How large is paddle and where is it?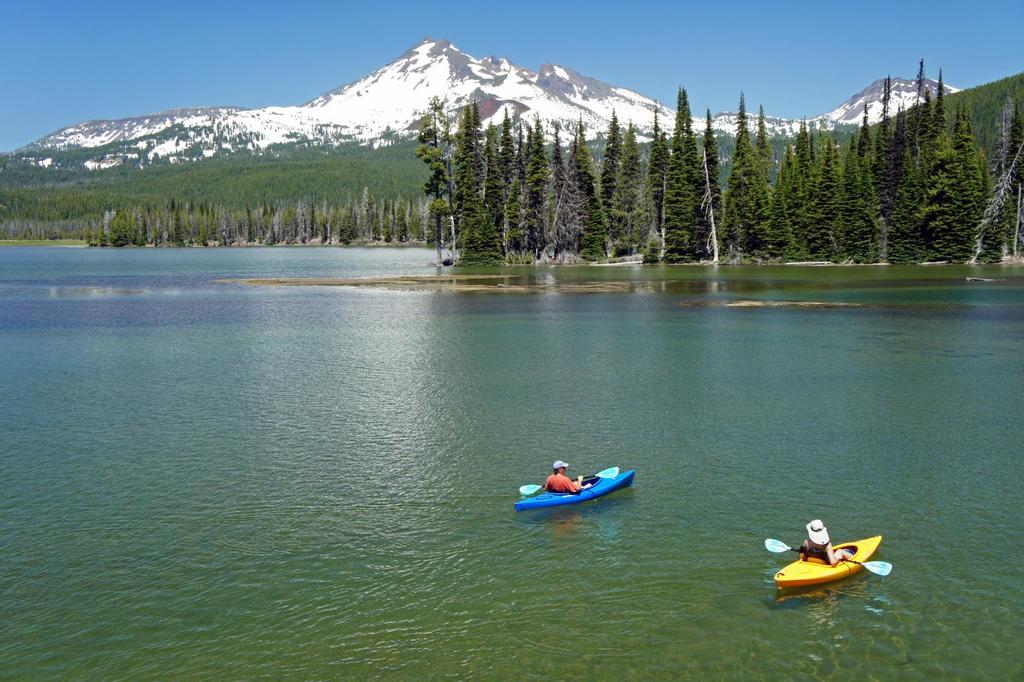
Bounding box: {"left": 764, "top": 540, "right": 890, "bottom": 579}.
